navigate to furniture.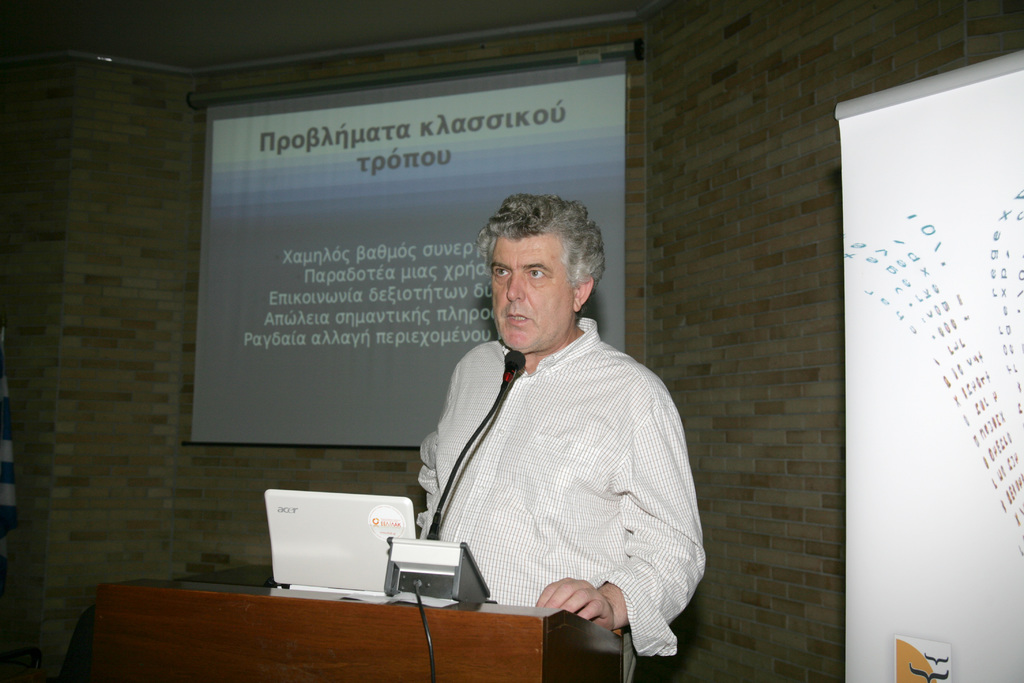
Navigation target: rect(60, 578, 636, 682).
